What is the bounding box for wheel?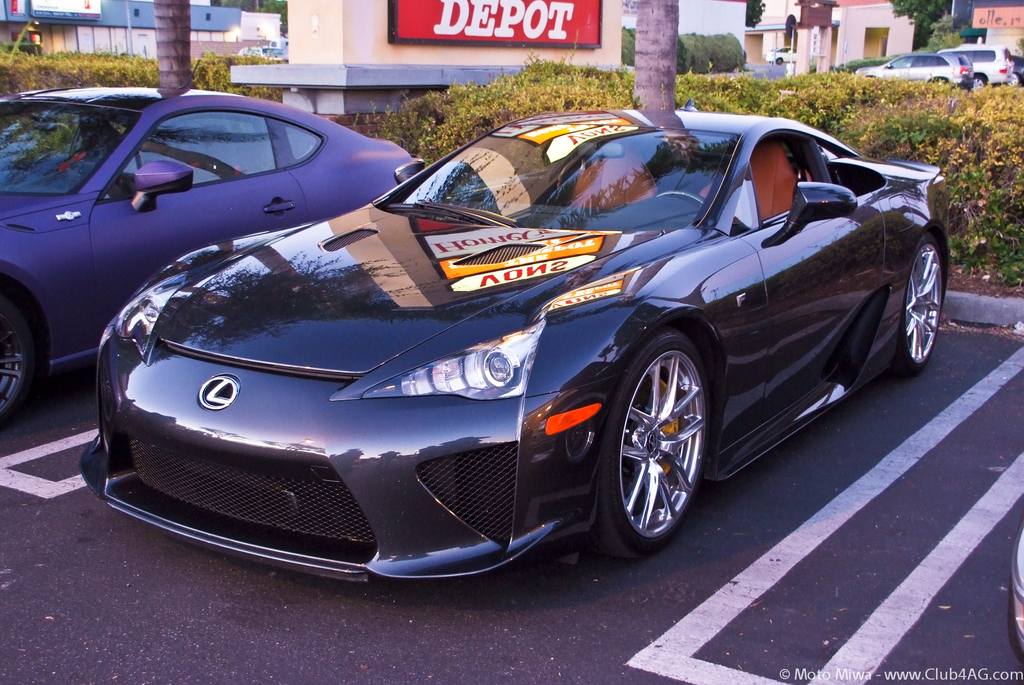
<region>604, 321, 711, 554</region>.
